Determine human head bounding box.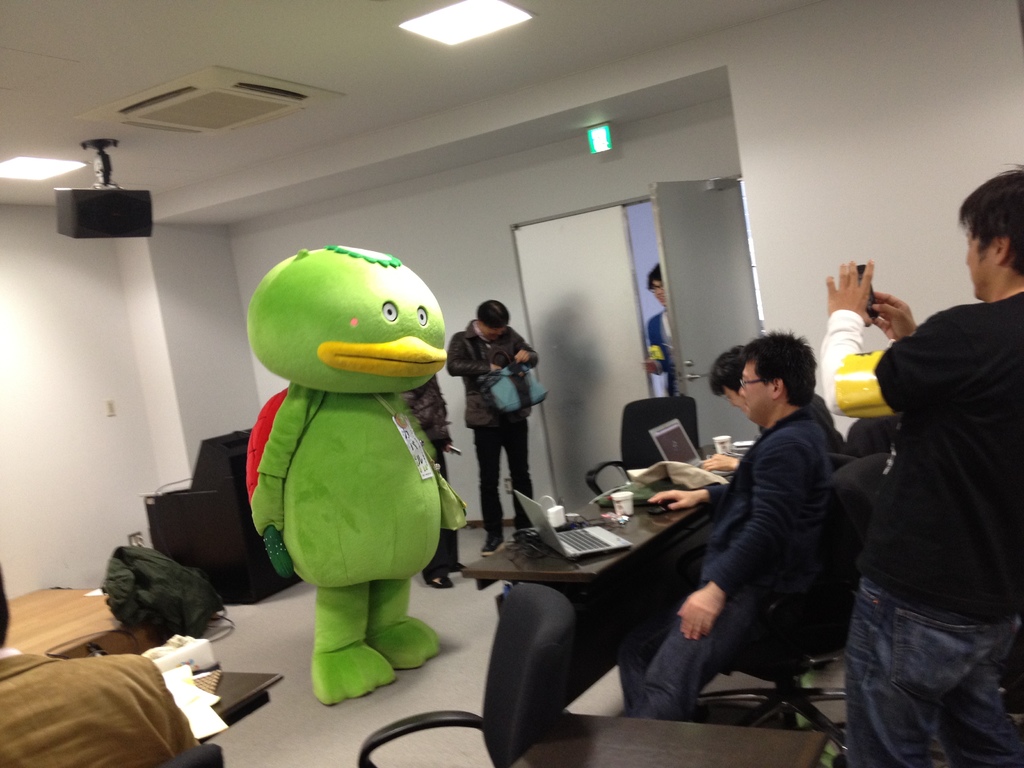
Determined: locate(956, 163, 1023, 298).
